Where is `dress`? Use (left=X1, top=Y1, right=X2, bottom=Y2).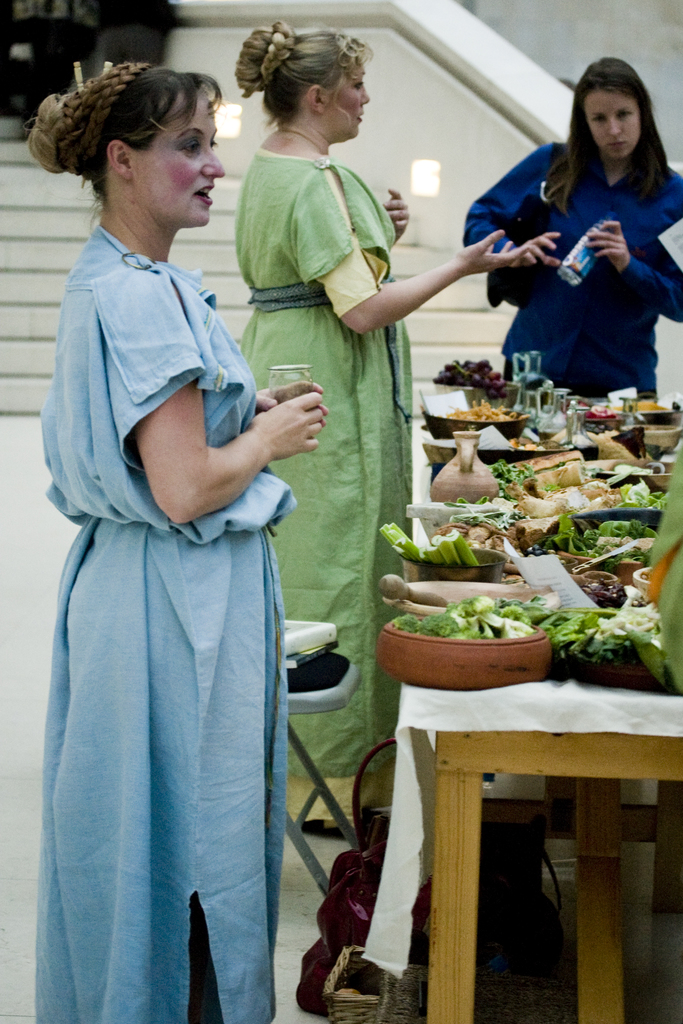
(left=238, top=144, right=410, bottom=828).
